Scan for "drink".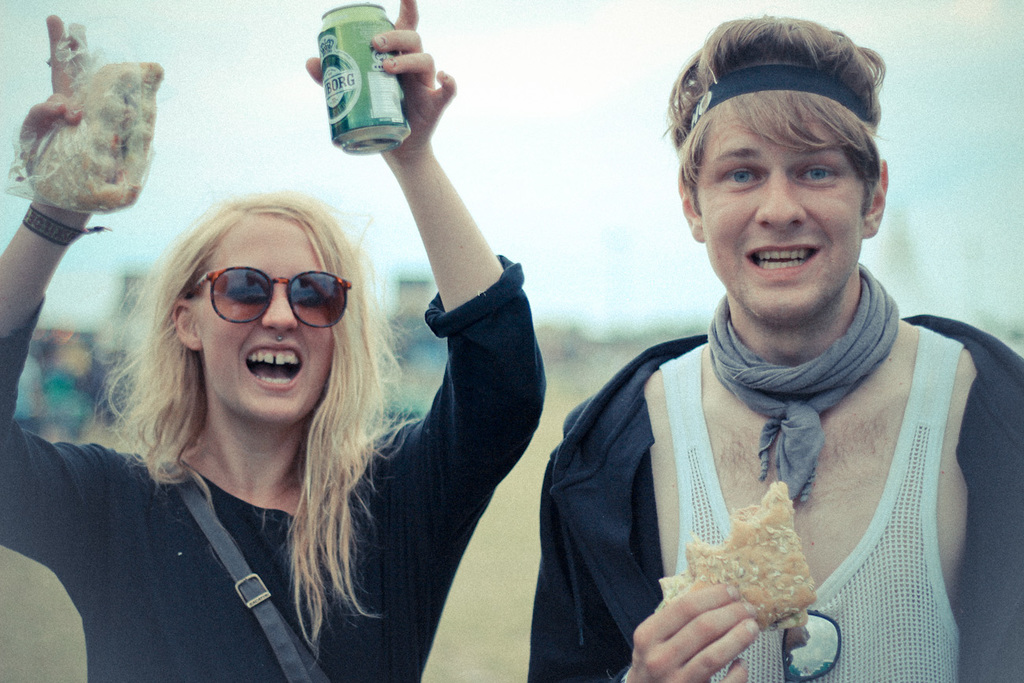
Scan result: rect(299, 18, 397, 150).
